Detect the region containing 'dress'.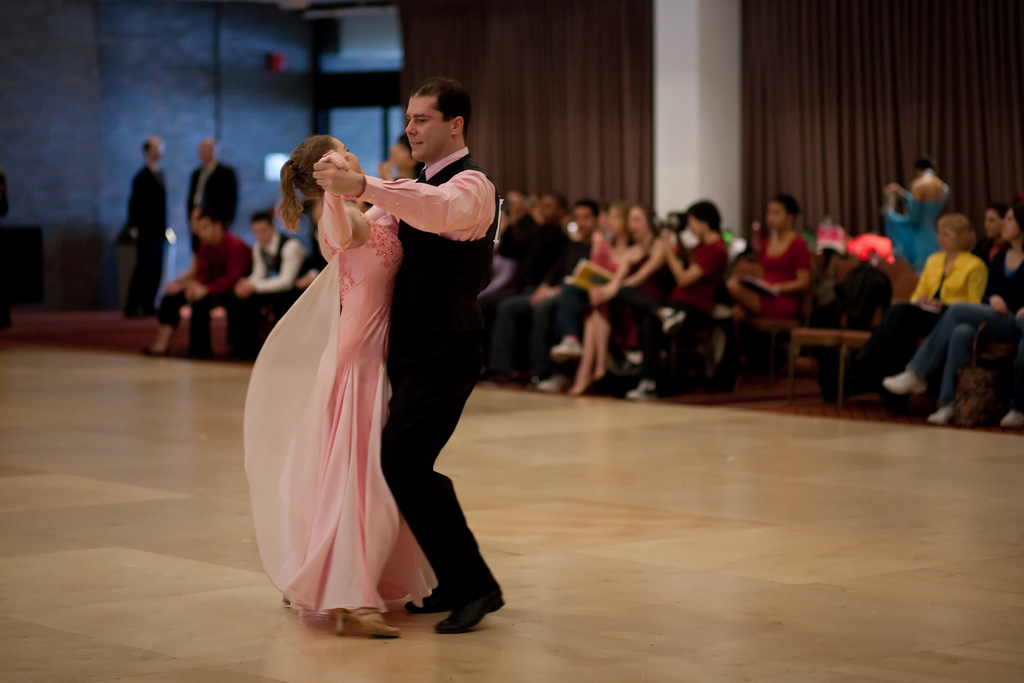
crop(239, 199, 436, 619).
